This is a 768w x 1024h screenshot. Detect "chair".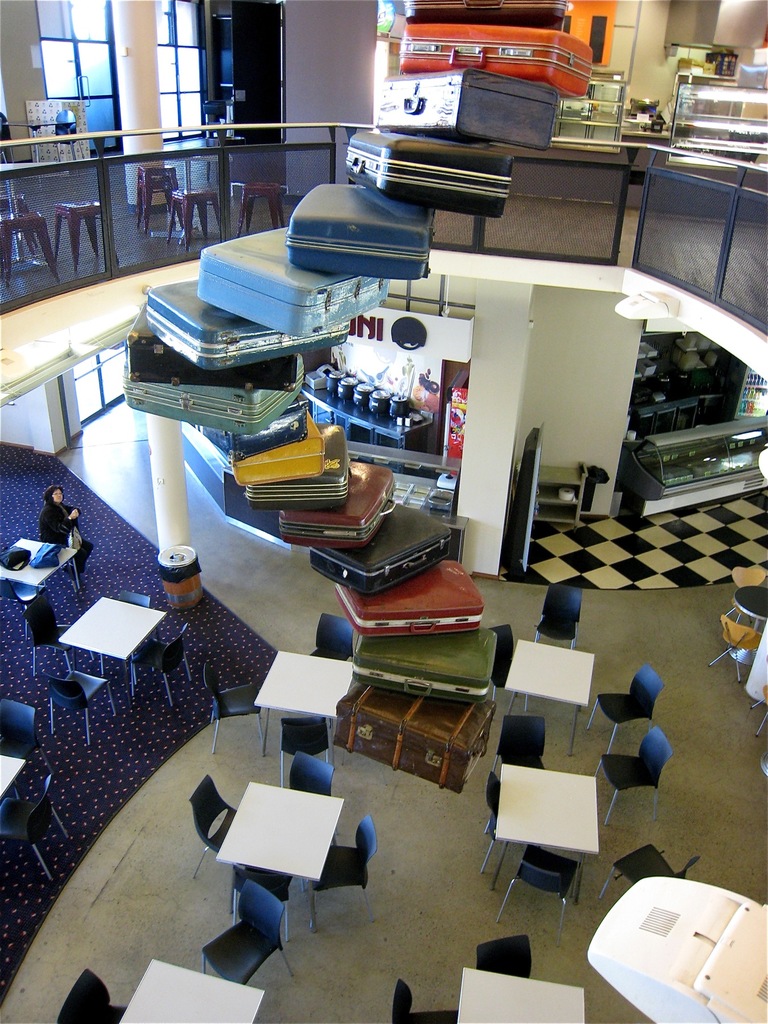
locate(277, 712, 335, 788).
